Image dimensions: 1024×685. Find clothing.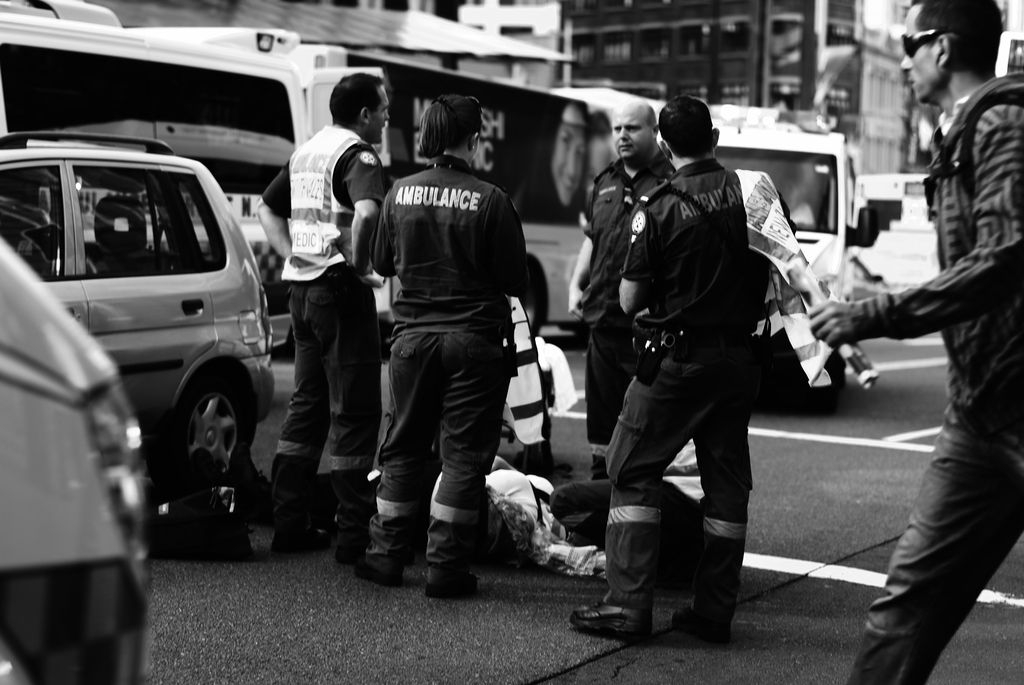
box(370, 157, 525, 569).
